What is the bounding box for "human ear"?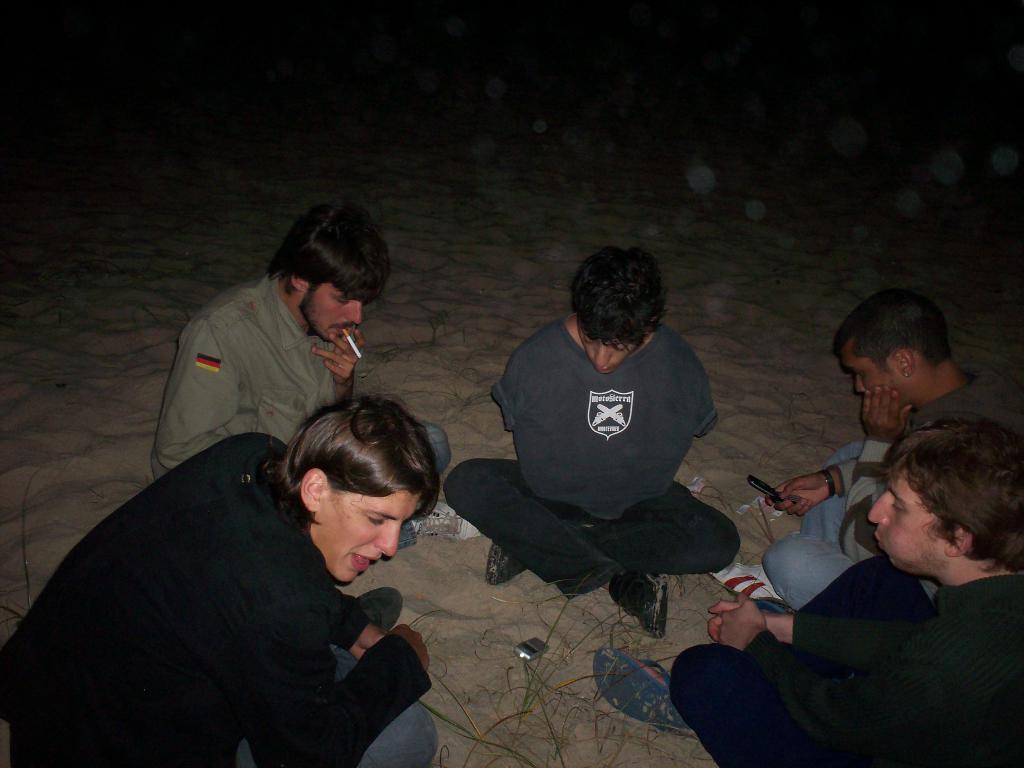
pyautogui.locateOnScreen(896, 349, 916, 379).
